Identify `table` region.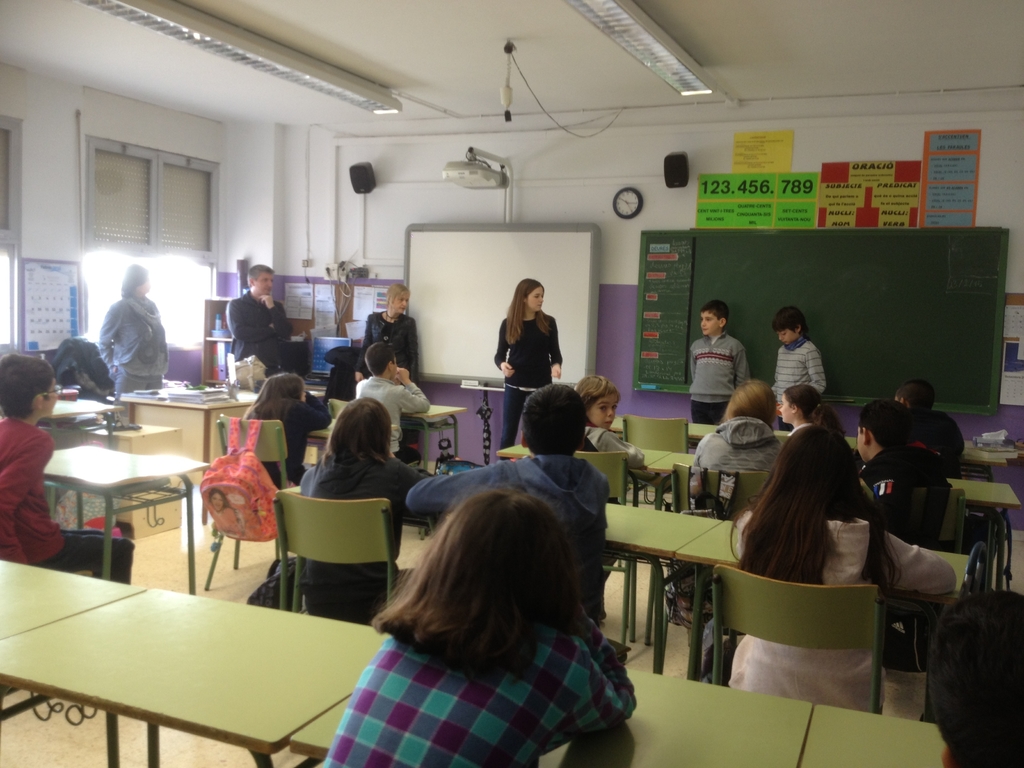
Region: select_region(644, 451, 698, 511).
